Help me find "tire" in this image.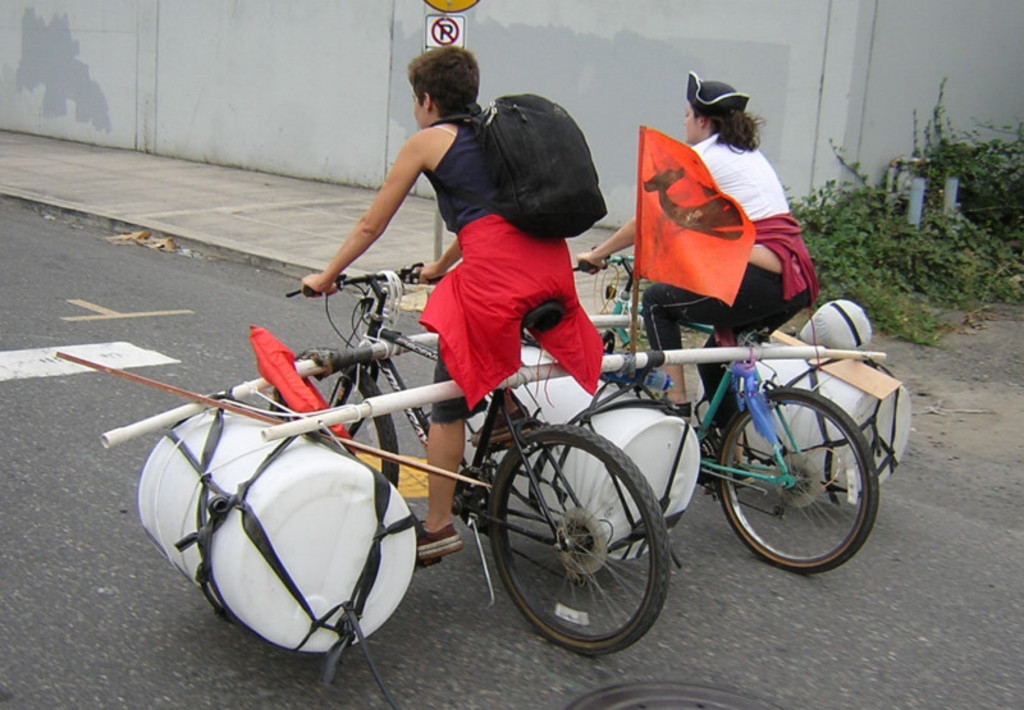
Found it: left=568, top=679, right=781, bottom=709.
